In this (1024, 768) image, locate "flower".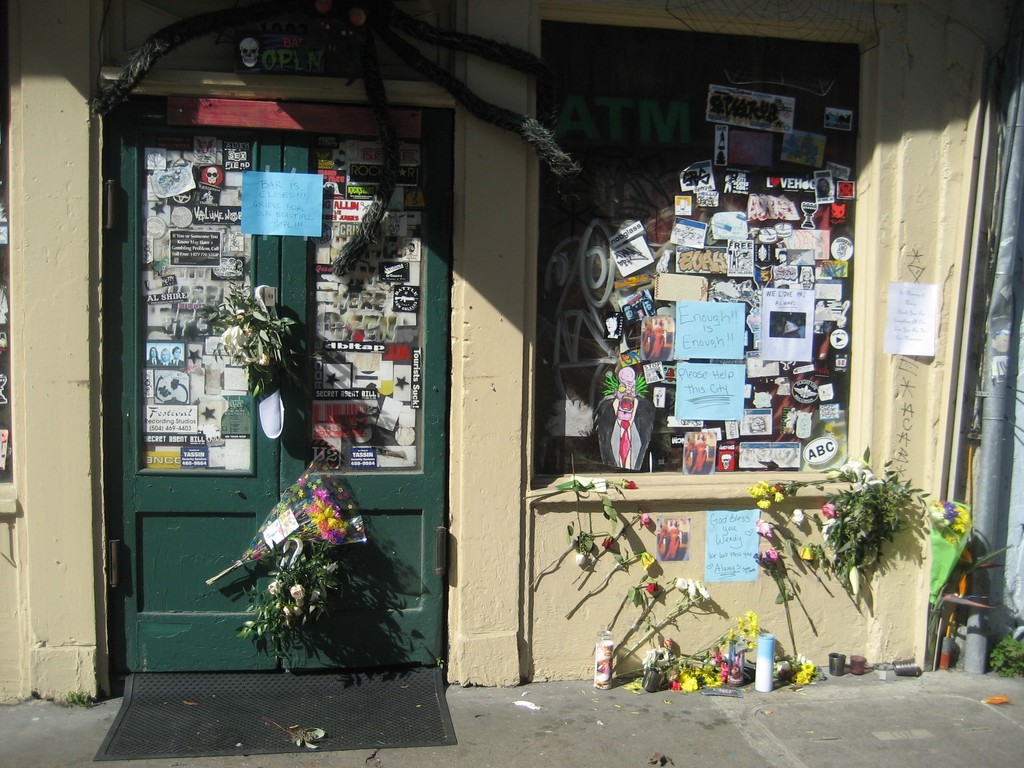
Bounding box: 796 540 812 559.
